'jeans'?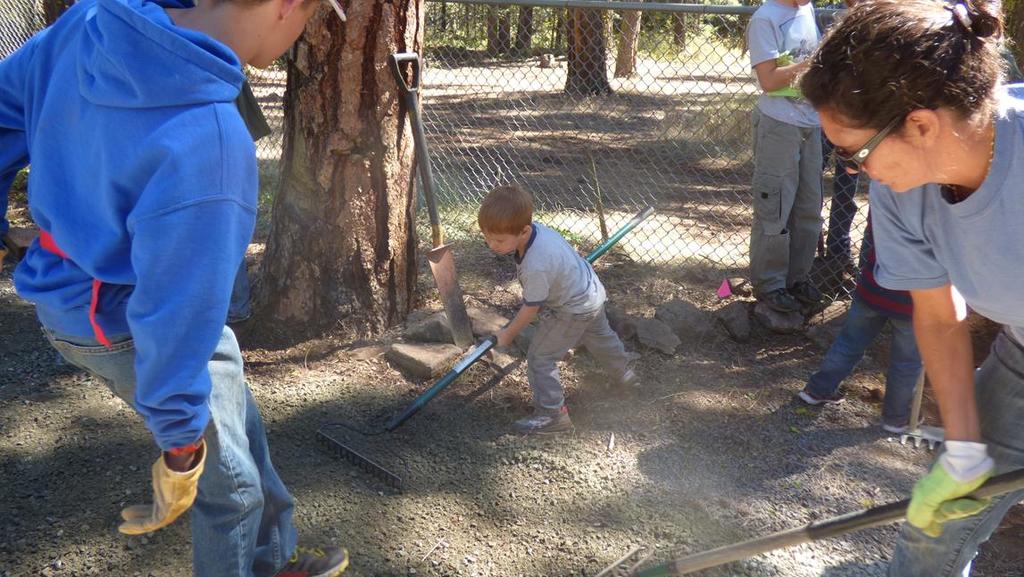
bbox=[795, 288, 922, 429]
